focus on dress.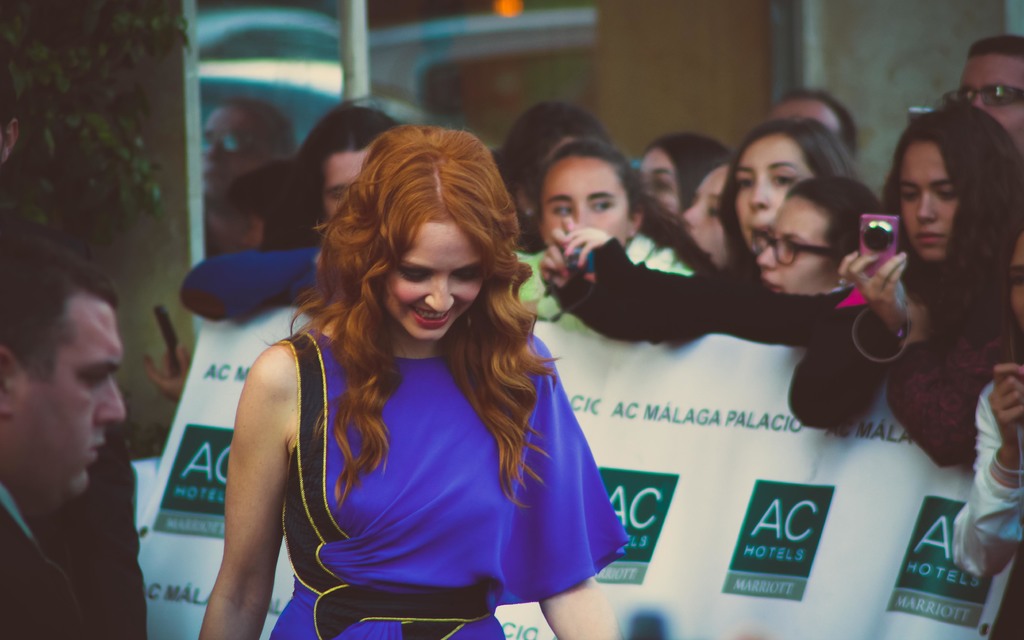
Focused at 269, 326, 635, 639.
